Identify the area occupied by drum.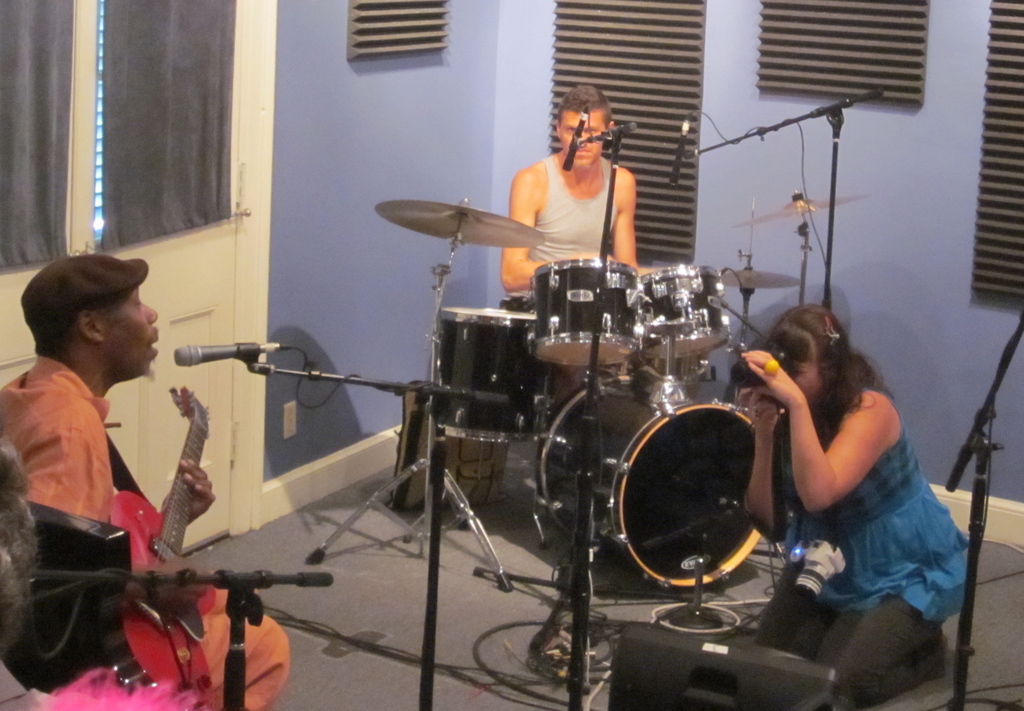
Area: 529,257,646,367.
